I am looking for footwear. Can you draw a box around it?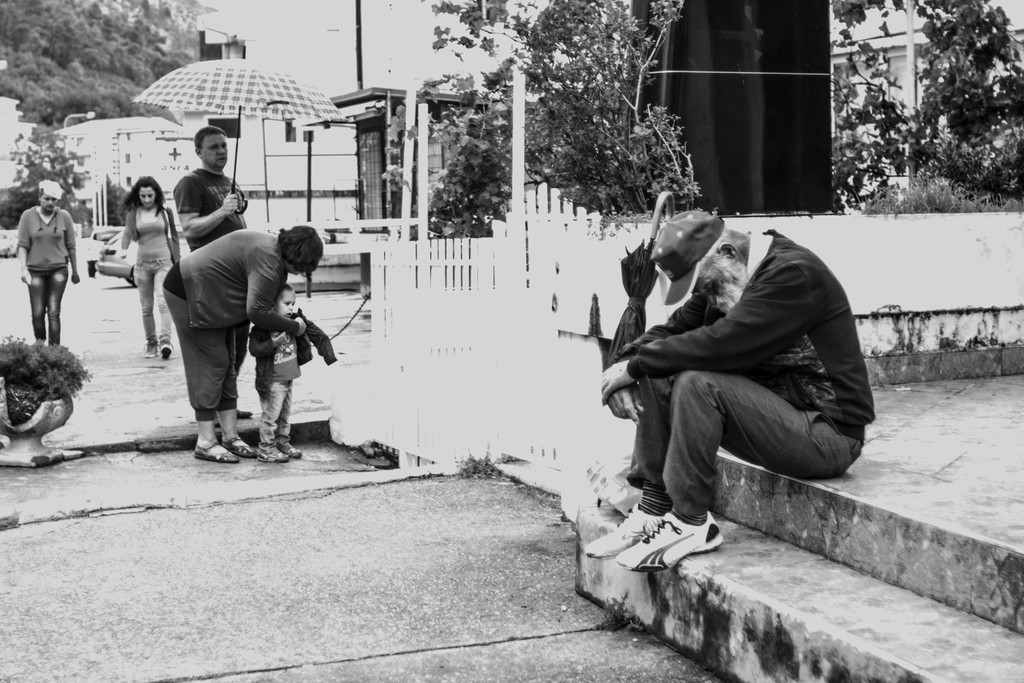
Sure, the bounding box is pyautogui.locateOnScreen(577, 492, 686, 562).
